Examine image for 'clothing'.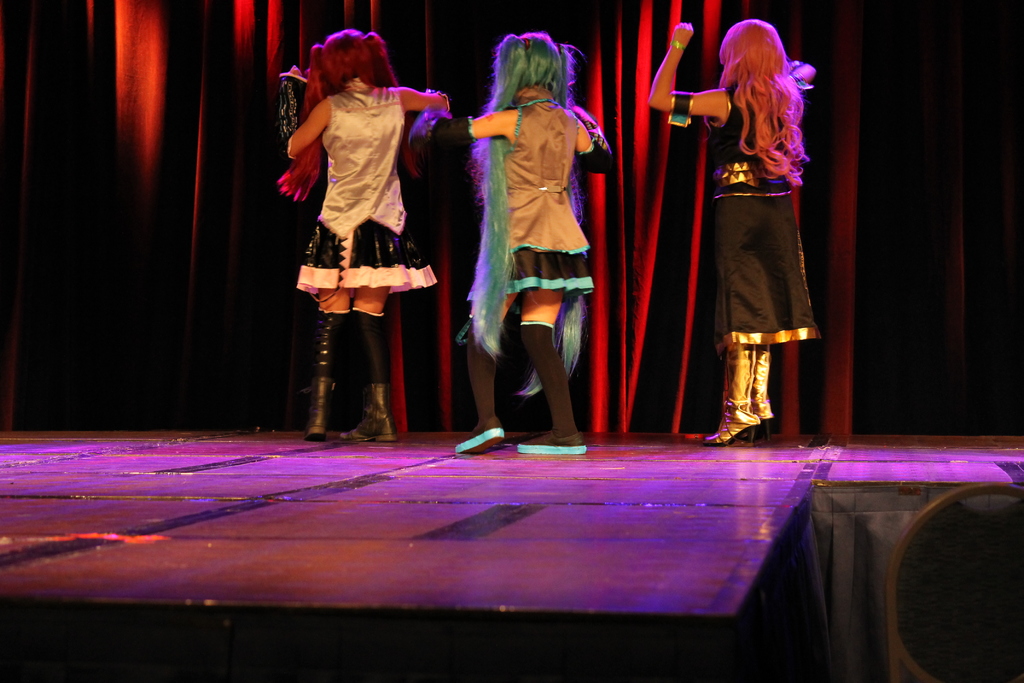
Examination result: (467, 97, 594, 301).
